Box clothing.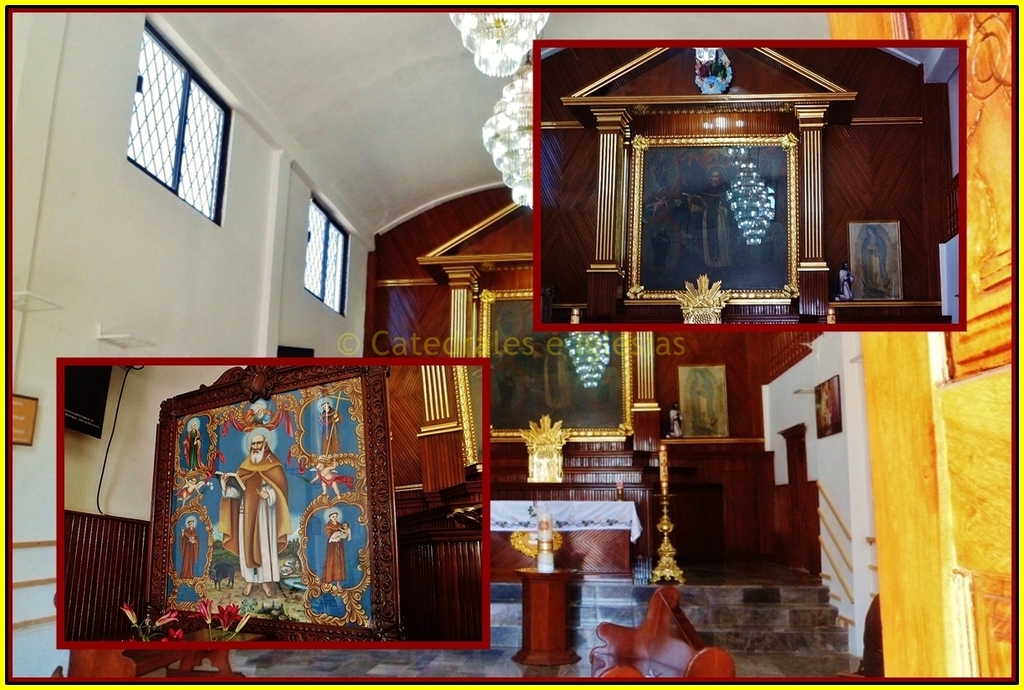
[x1=324, y1=519, x2=345, y2=588].
